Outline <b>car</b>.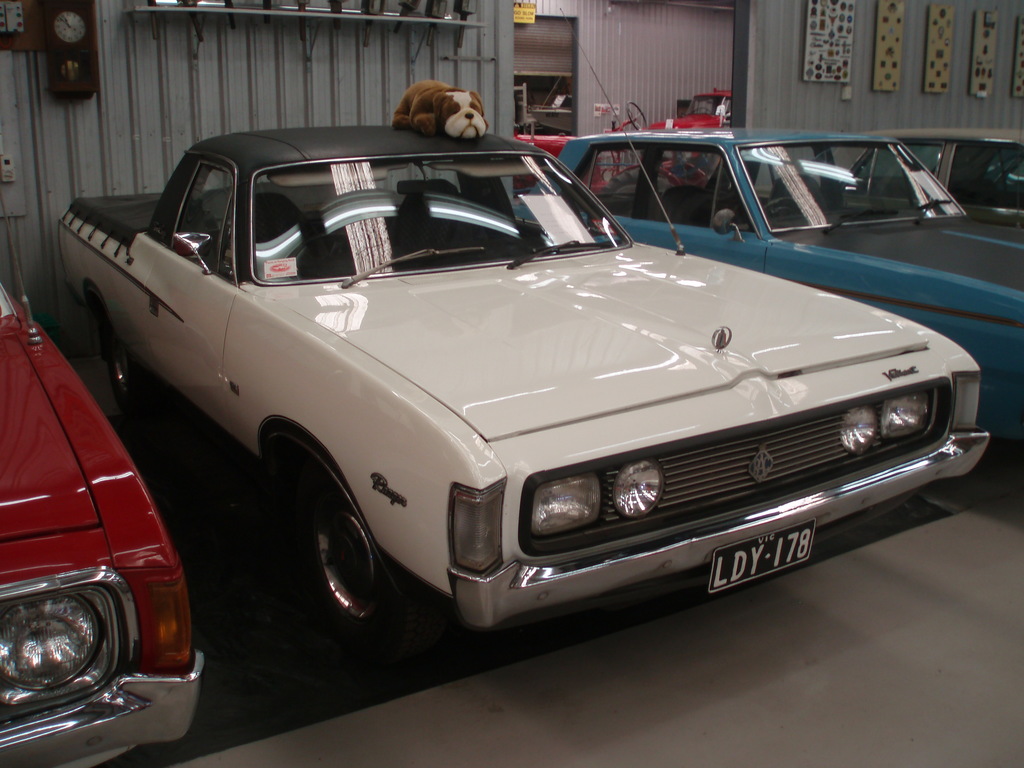
Outline: (0,254,204,767).
